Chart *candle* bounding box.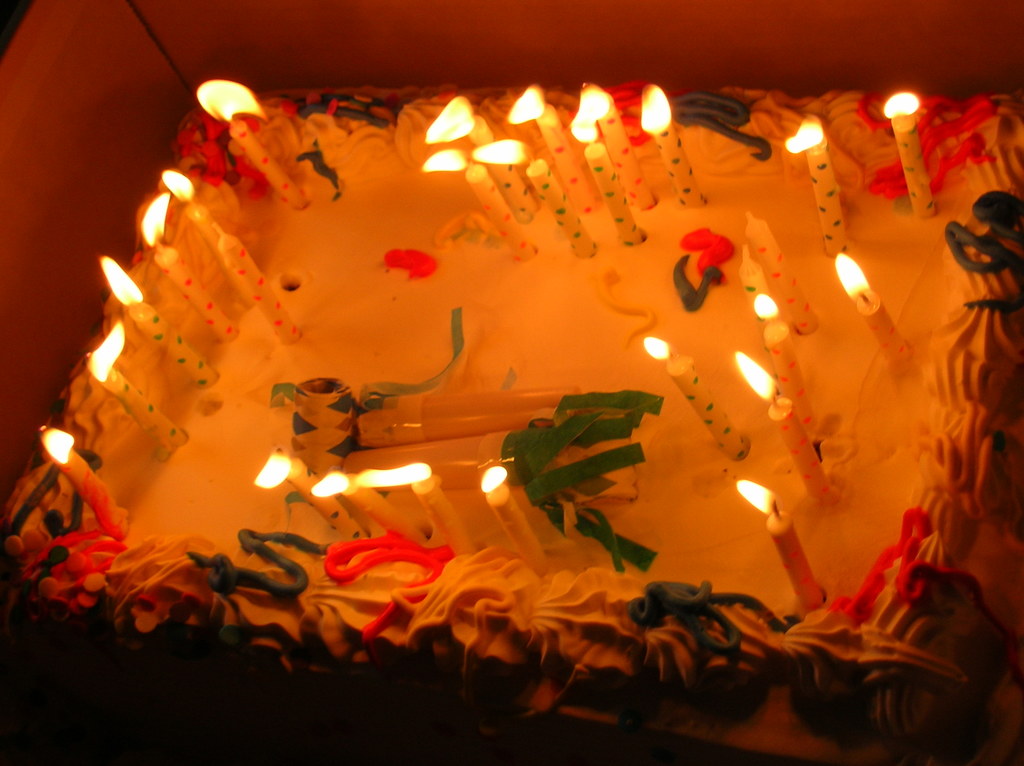
Charted: crop(513, 82, 596, 210).
